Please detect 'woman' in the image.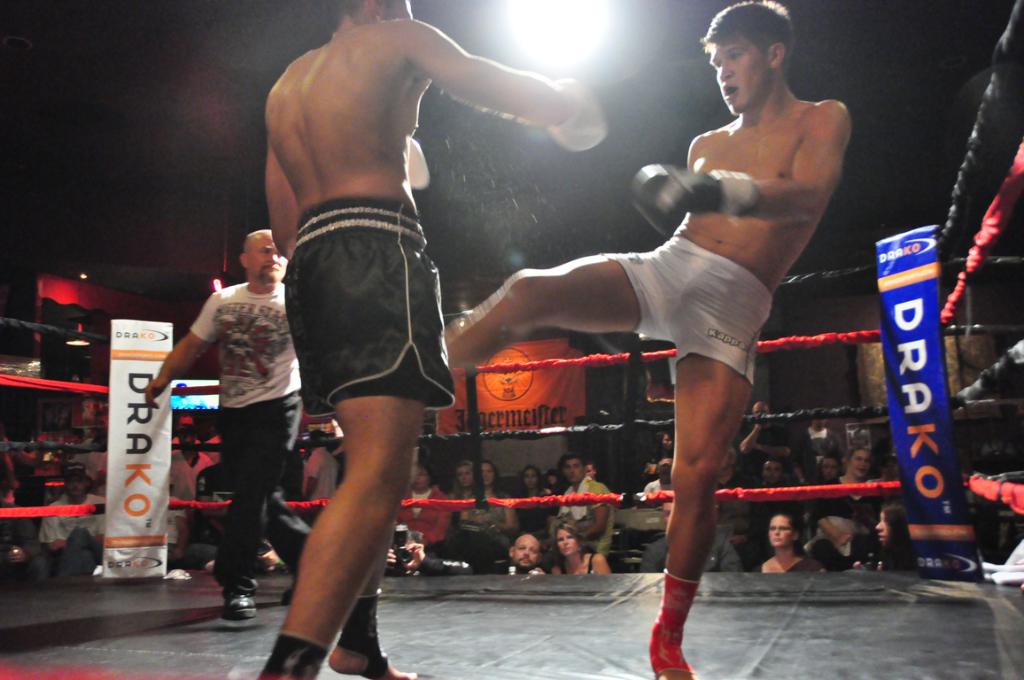
[left=446, top=460, right=477, bottom=522].
